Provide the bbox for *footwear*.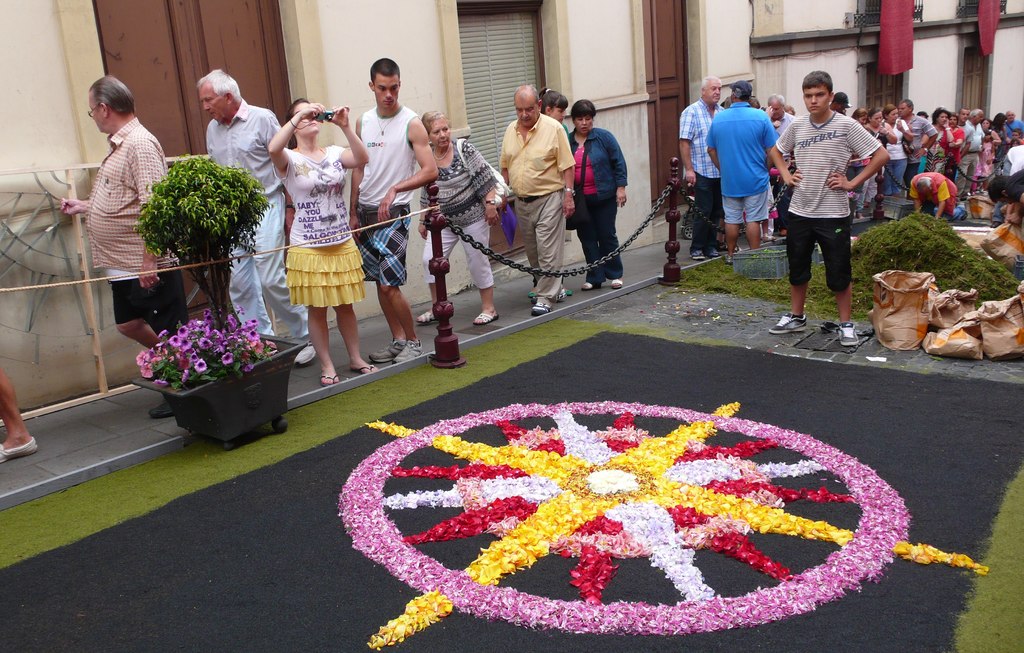
l=529, t=294, r=552, b=318.
